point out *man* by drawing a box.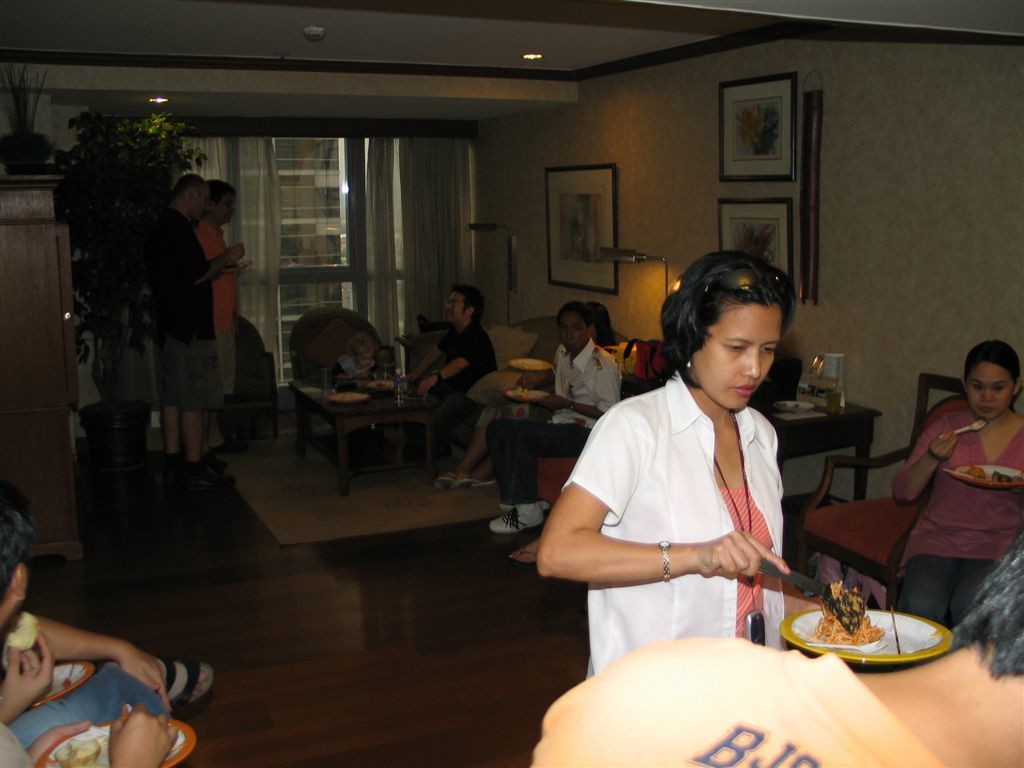
bbox=[194, 182, 235, 469].
